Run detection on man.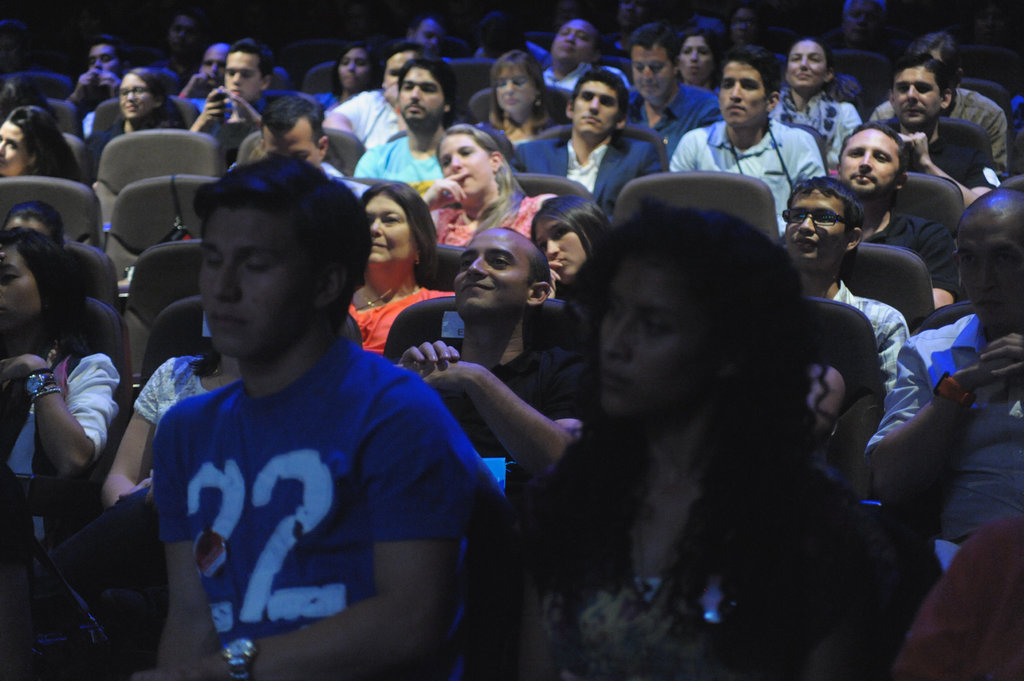
Result: pyautogui.locateOnScreen(331, 40, 420, 147).
